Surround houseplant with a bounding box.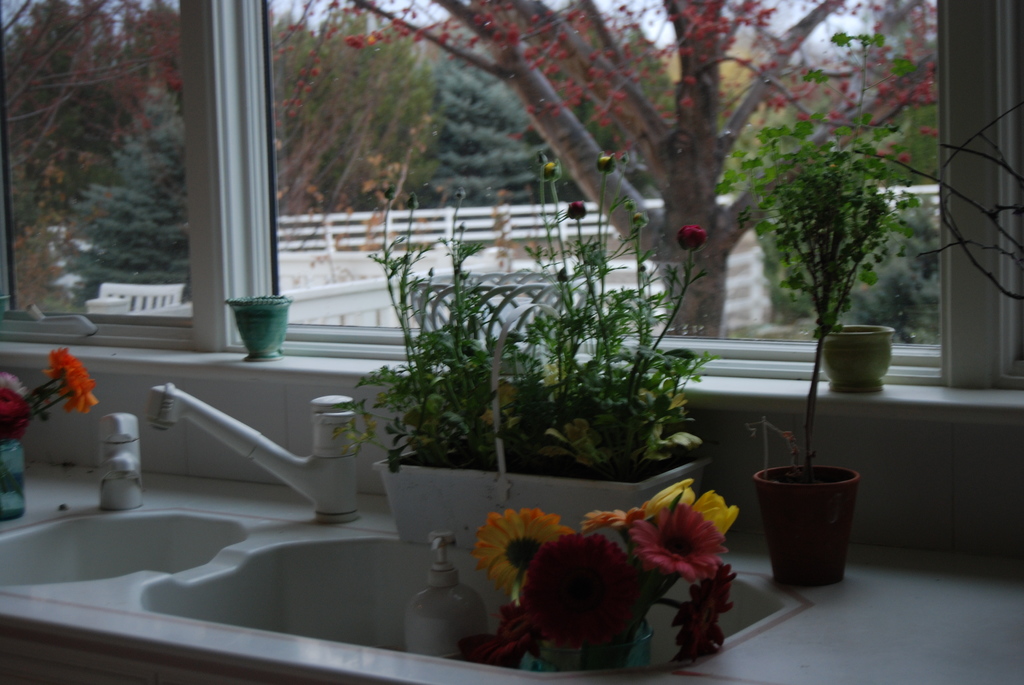
{"left": 376, "top": 154, "right": 719, "bottom": 553}.
